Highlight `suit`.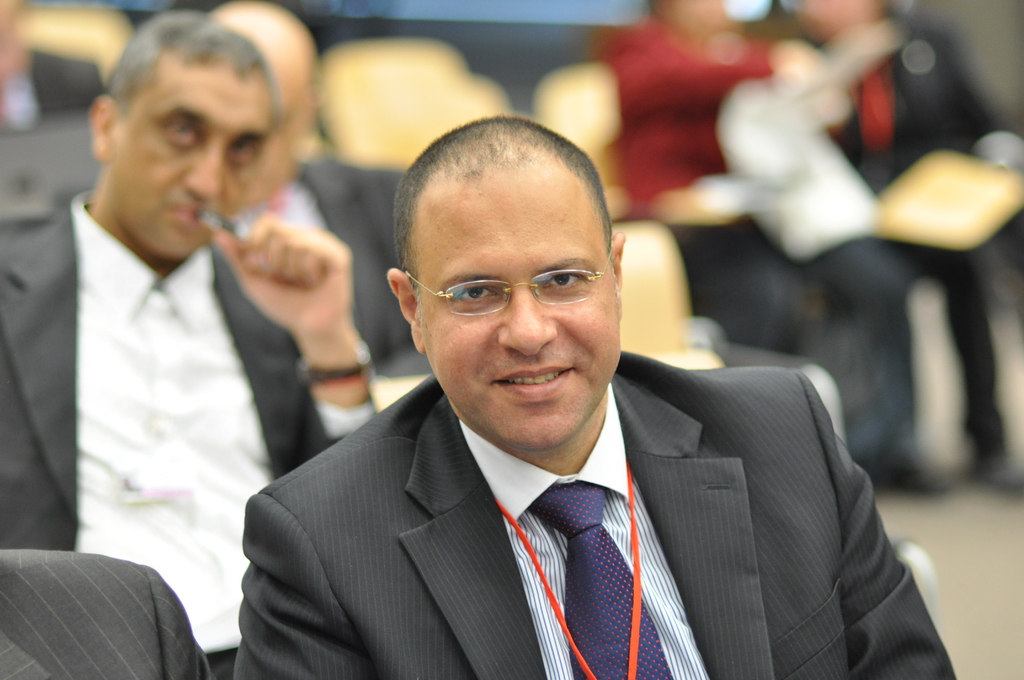
Highlighted region: Rect(301, 334, 975, 663).
